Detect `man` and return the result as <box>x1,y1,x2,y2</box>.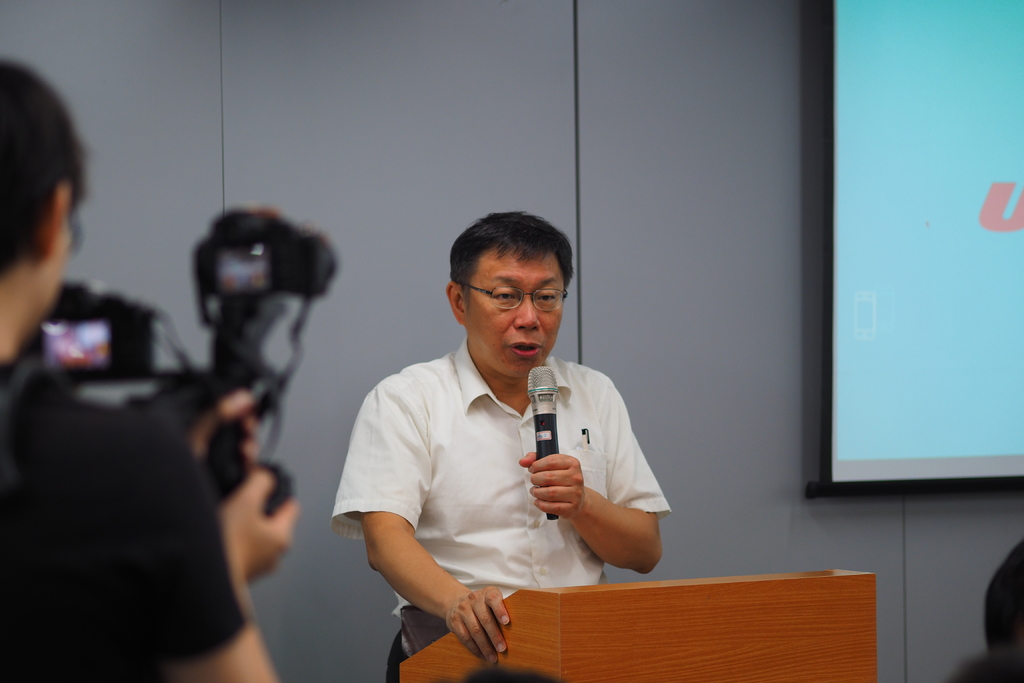
<box>337,206,685,681</box>.
